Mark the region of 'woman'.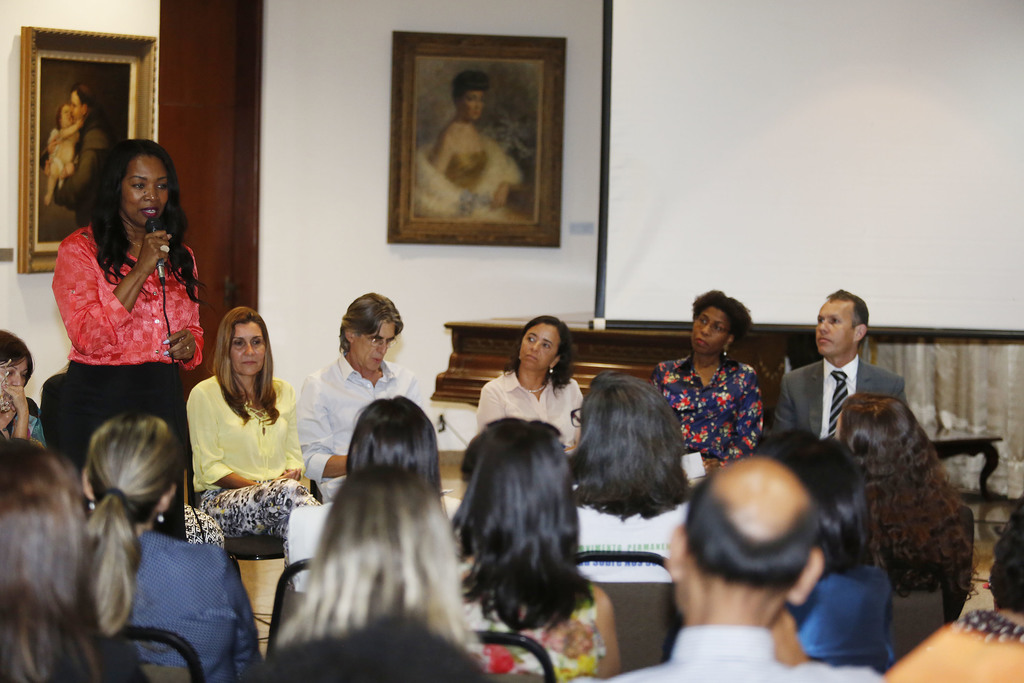
Region: (x1=48, y1=140, x2=207, y2=374).
